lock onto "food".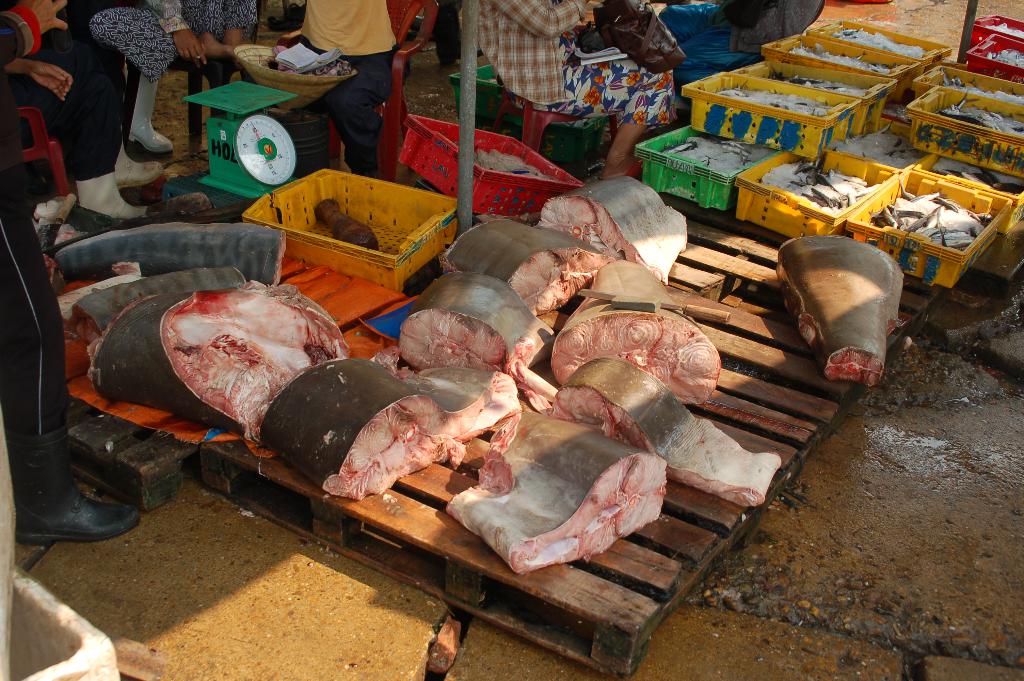
Locked: {"left": 439, "top": 211, "right": 619, "bottom": 311}.
